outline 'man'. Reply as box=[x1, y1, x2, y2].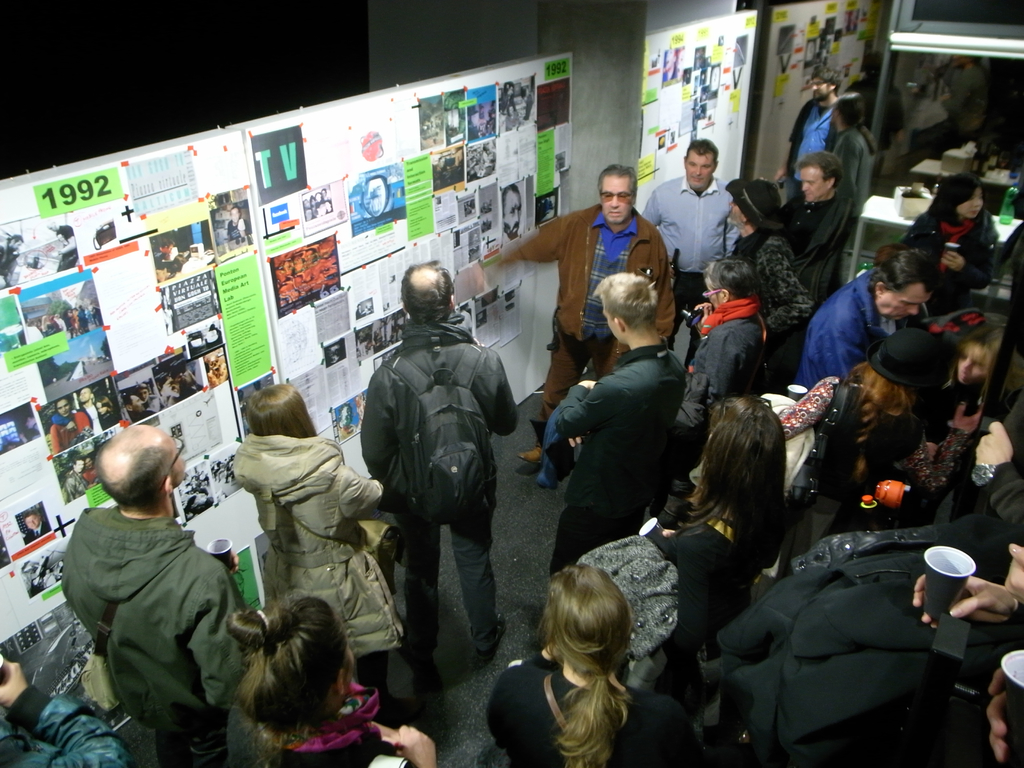
box=[77, 381, 113, 445].
